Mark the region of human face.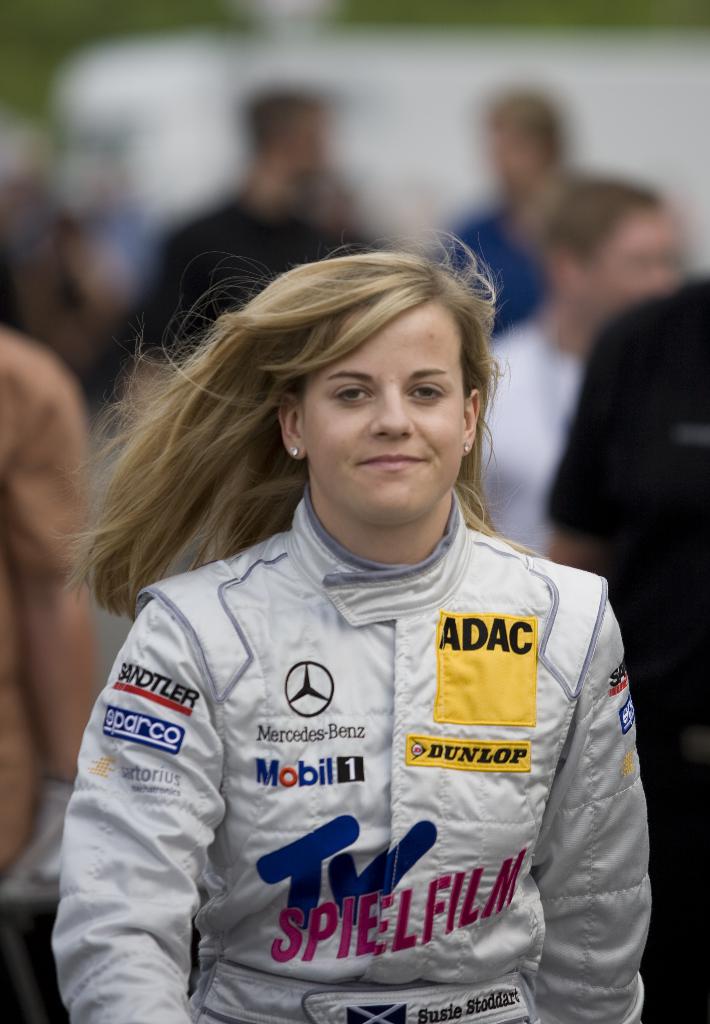
Region: bbox(300, 305, 468, 533).
